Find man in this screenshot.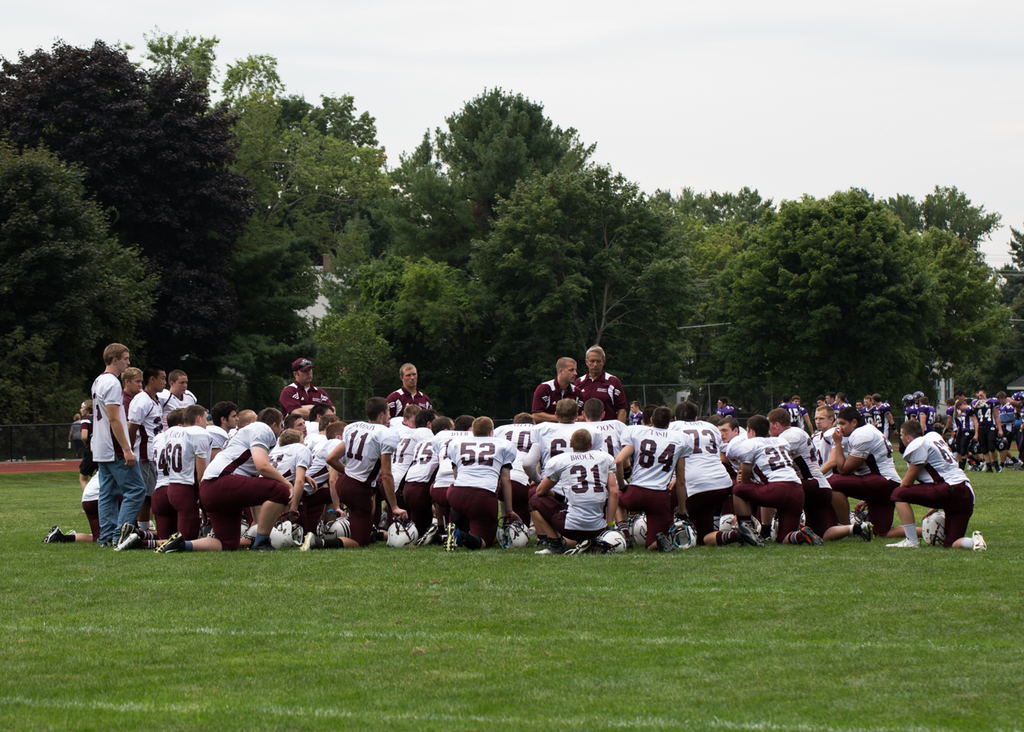
The bounding box for man is box(532, 426, 620, 554).
